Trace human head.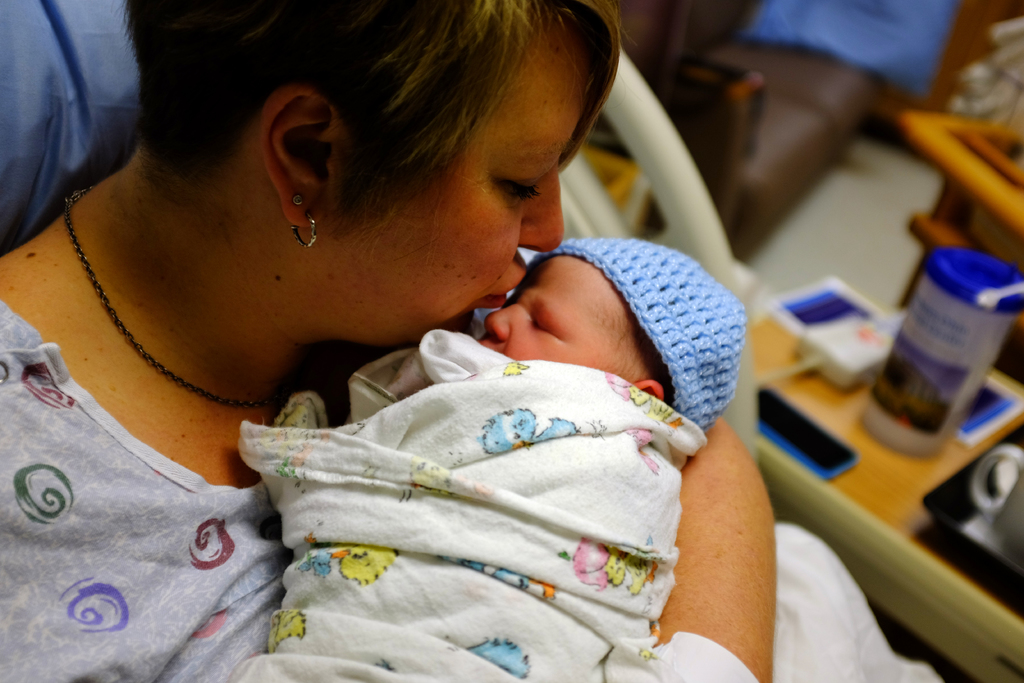
Traced to [105,0,623,356].
